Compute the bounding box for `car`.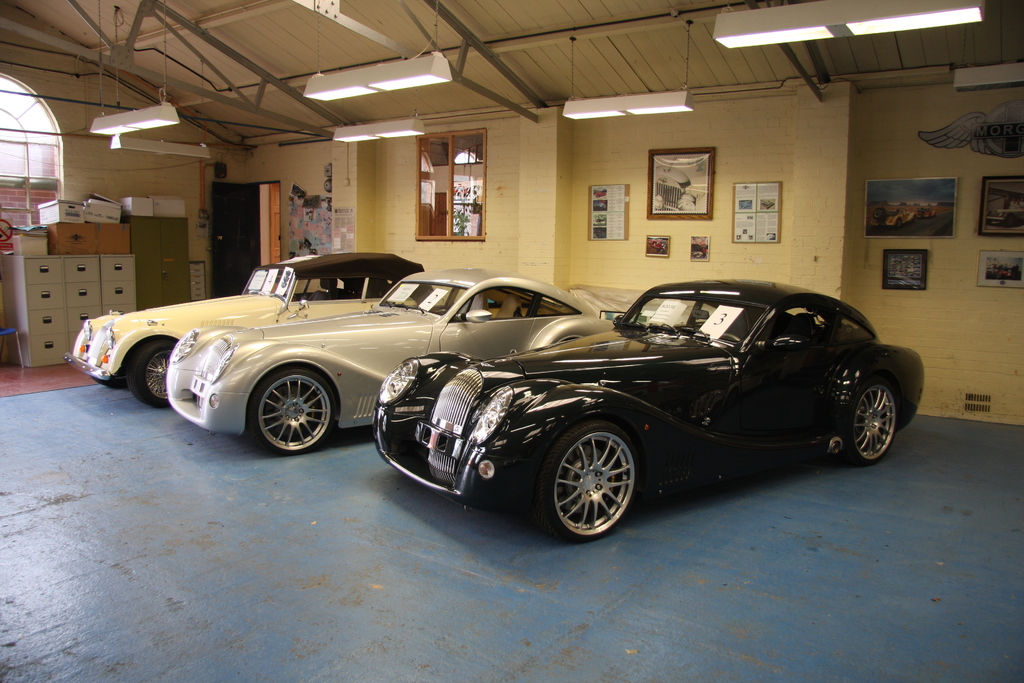
bbox=[987, 208, 1023, 227].
